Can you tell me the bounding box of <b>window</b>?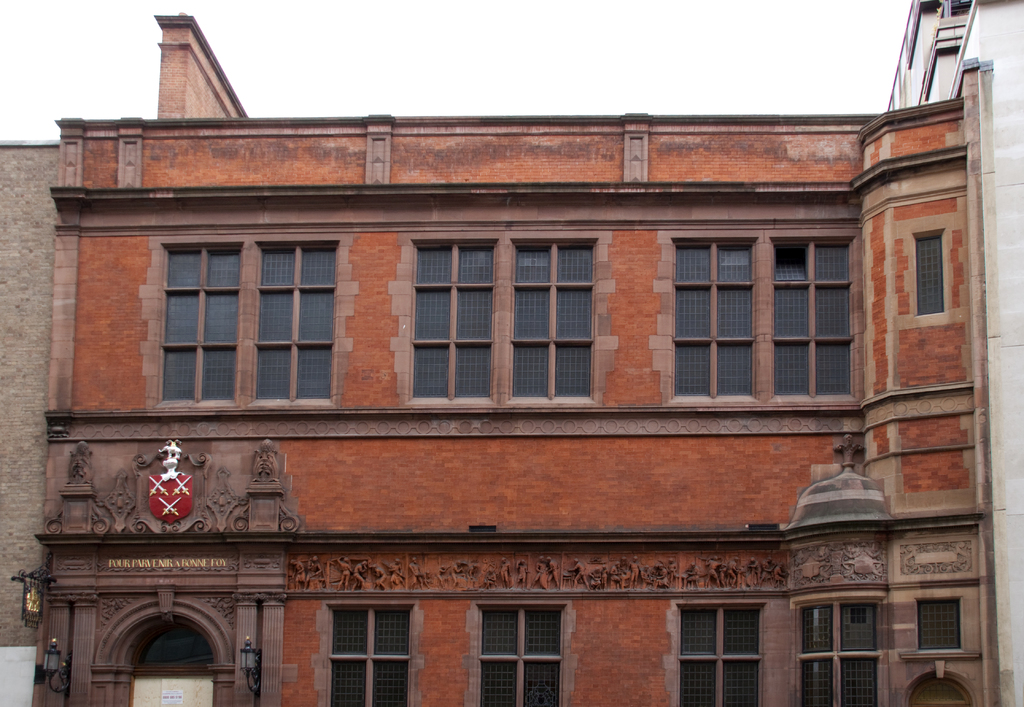
(314,601,419,706).
